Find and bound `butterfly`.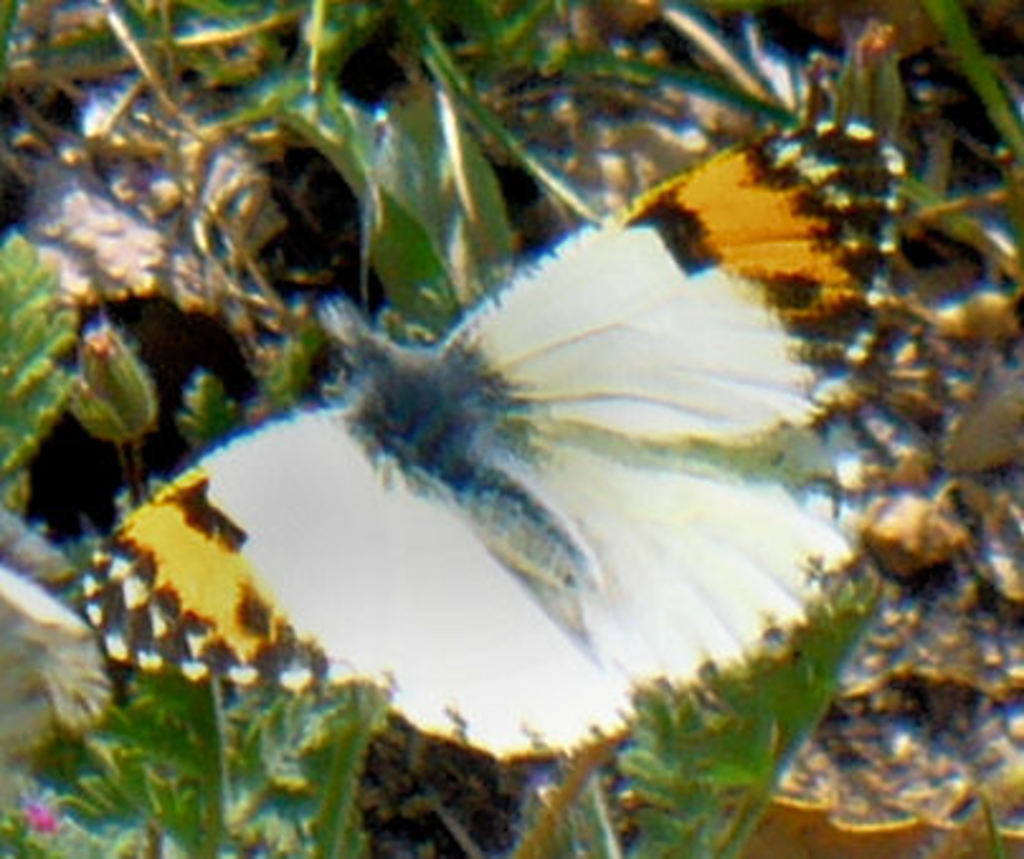
Bound: {"left": 86, "top": 109, "right": 897, "bottom": 758}.
